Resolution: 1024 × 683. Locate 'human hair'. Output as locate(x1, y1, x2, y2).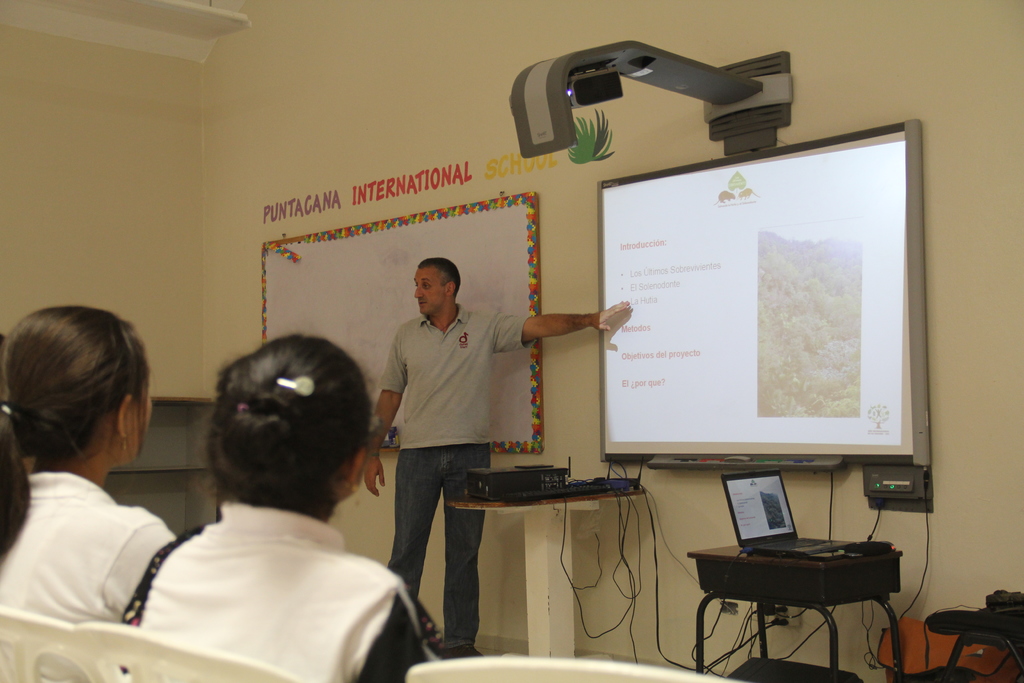
locate(419, 256, 462, 300).
